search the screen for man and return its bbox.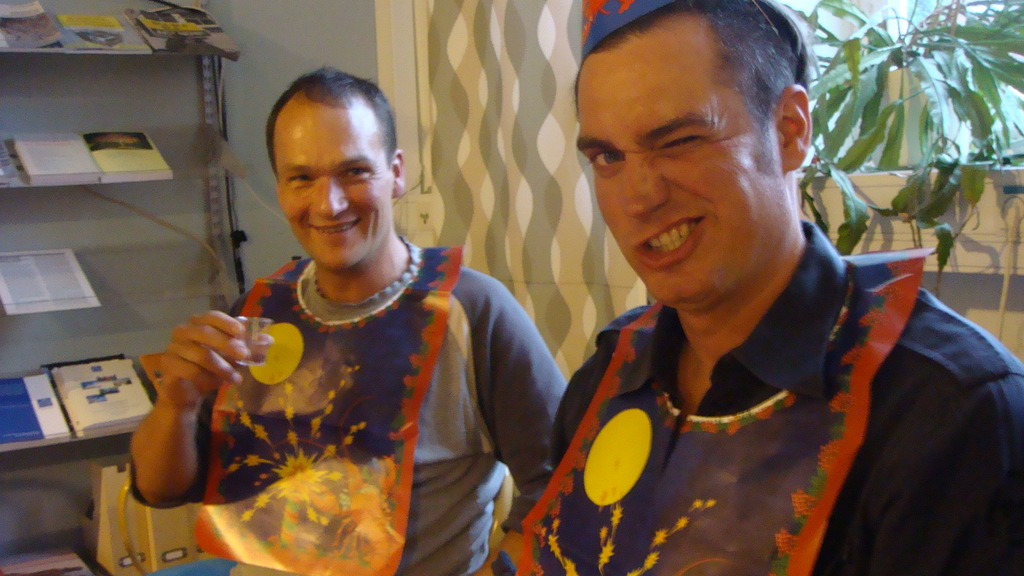
Found: 485:13:982:563.
